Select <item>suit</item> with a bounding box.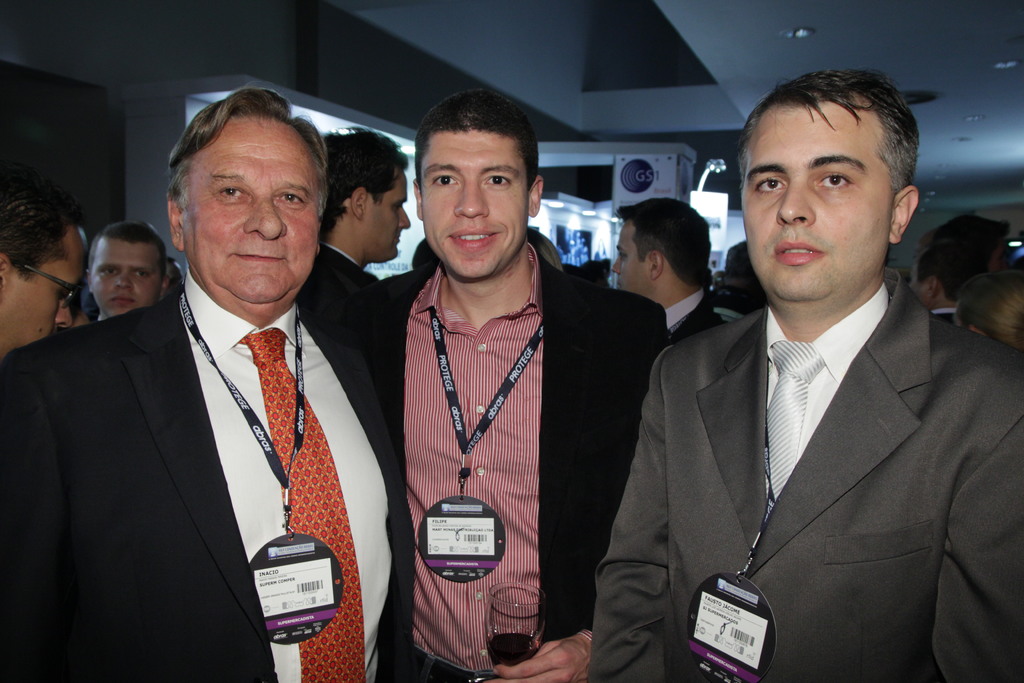
crop(300, 250, 386, 304).
